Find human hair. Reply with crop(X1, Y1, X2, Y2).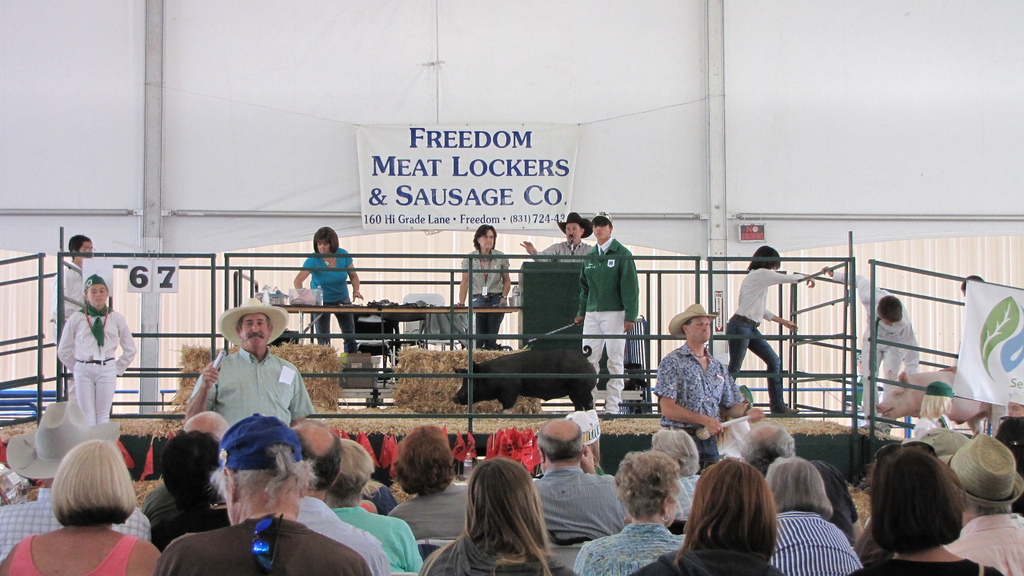
crop(538, 420, 589, 461).
